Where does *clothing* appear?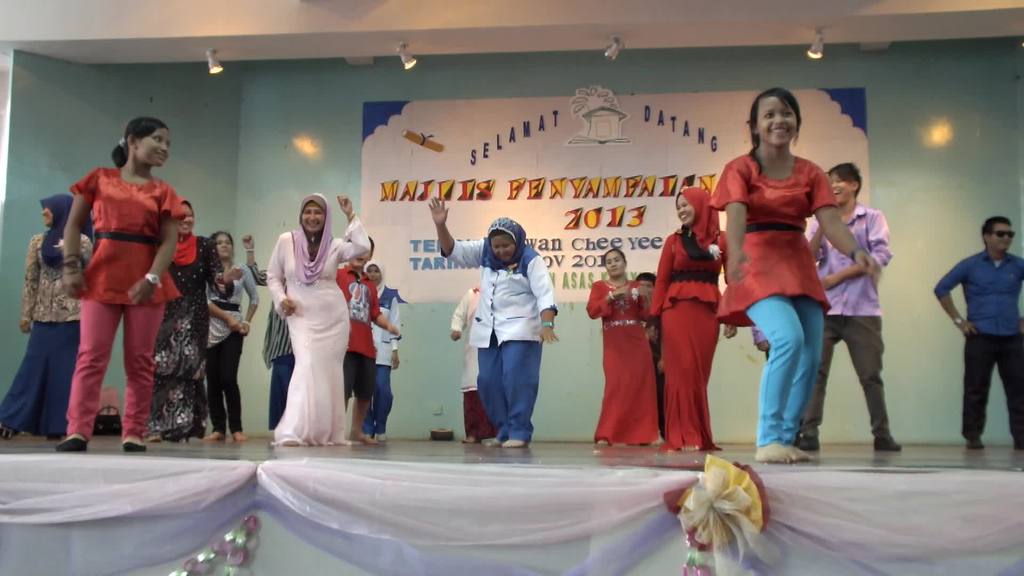
Appears at [260, 204, 369, 445].
